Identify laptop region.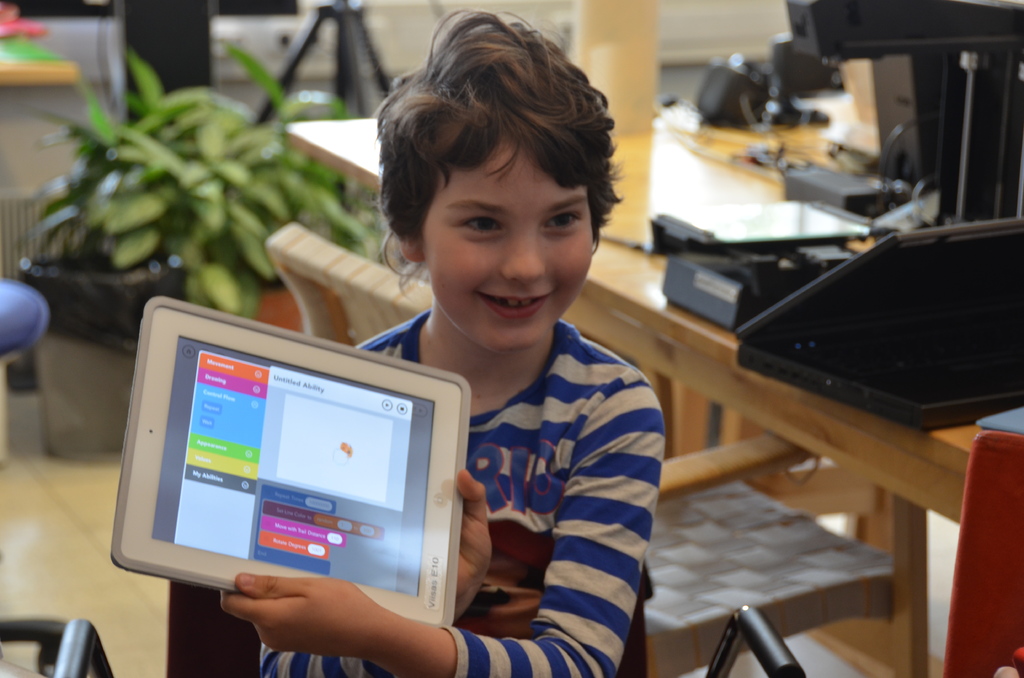
Region: box=[689, 197, 1023, 452].
